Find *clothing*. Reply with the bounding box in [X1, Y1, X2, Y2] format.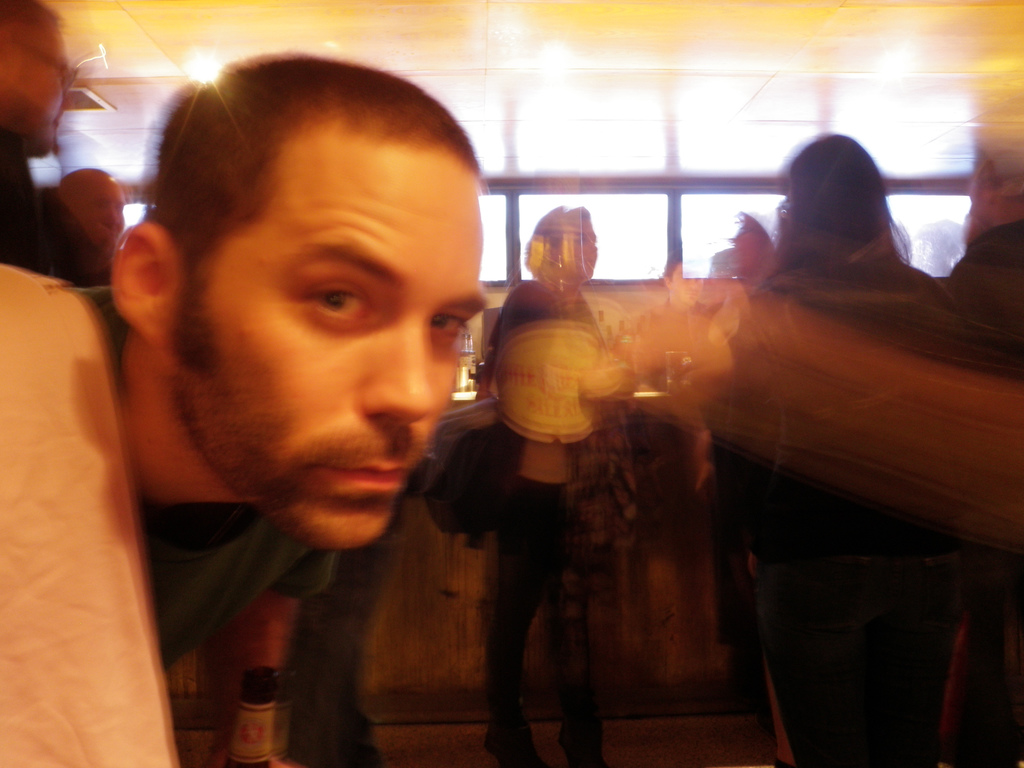
[481, 280, 612, 741].
